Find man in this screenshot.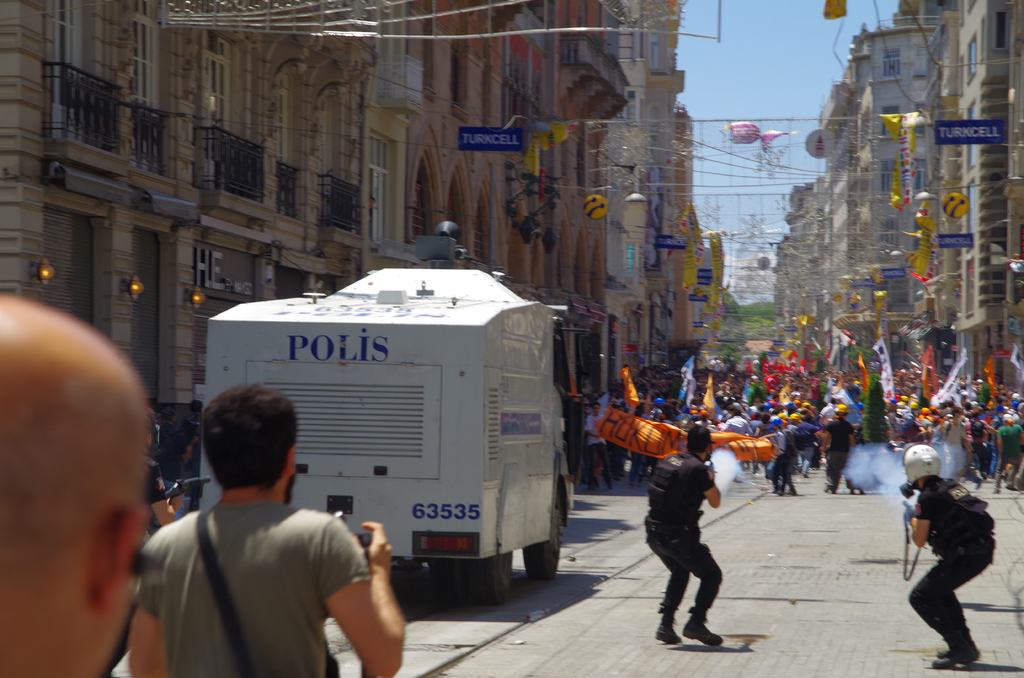
The bounding box for man is bbox=[0, 294, 148, 677].
